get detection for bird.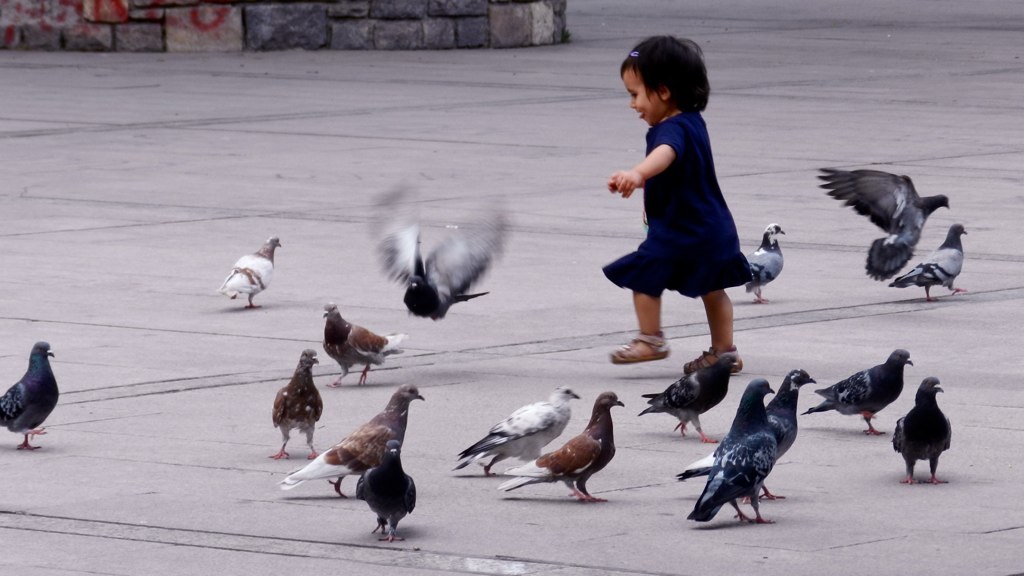
Detection: bbox(679, 366, 817, 502).
